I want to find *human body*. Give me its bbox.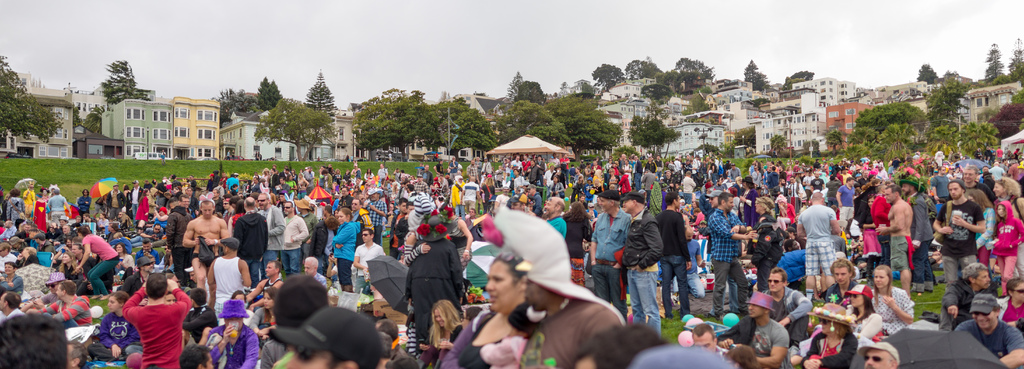
l=346, t=181, r=355, b=190.
